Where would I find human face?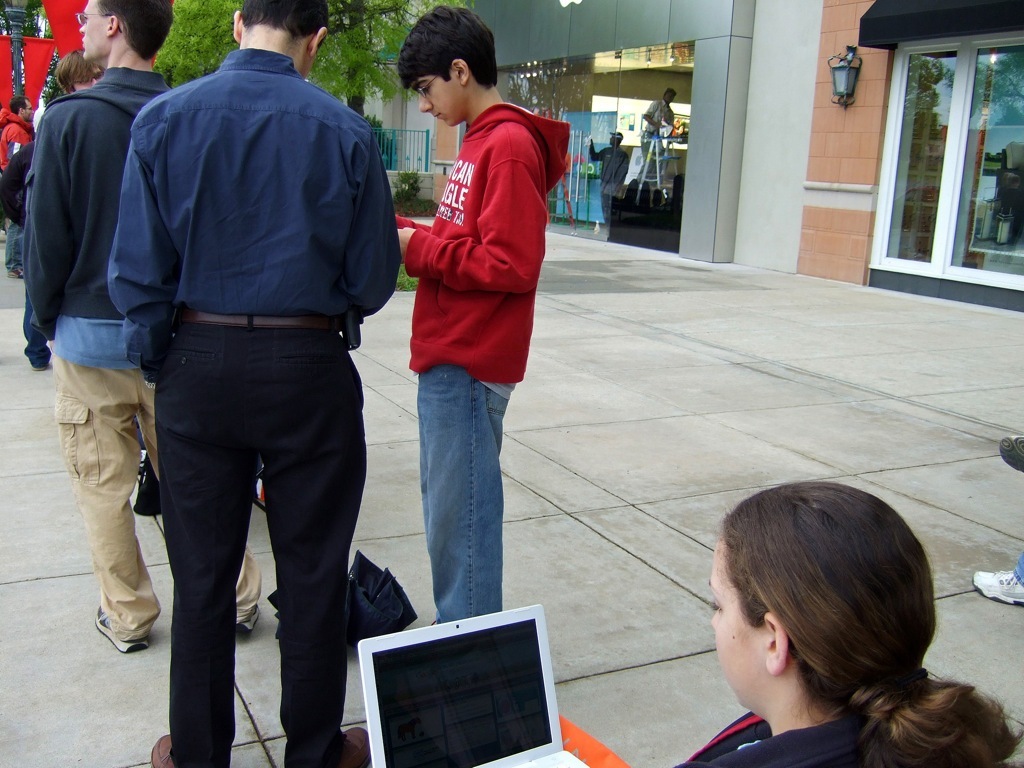
At [609,130,620,144].
